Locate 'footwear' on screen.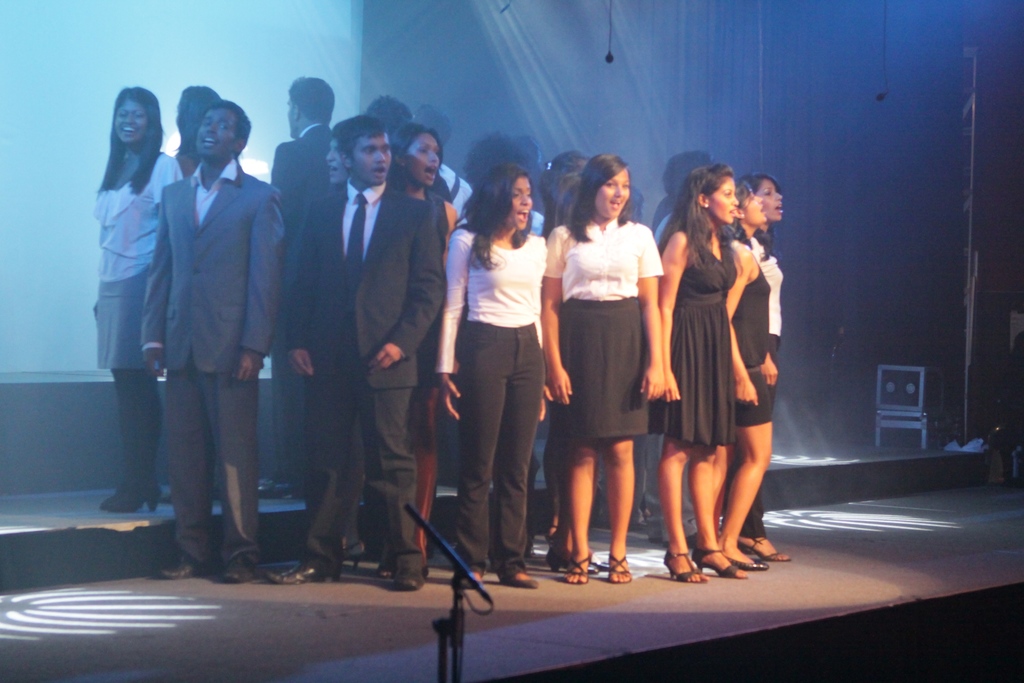
On screen at box=[659, 551, 710, 579].
